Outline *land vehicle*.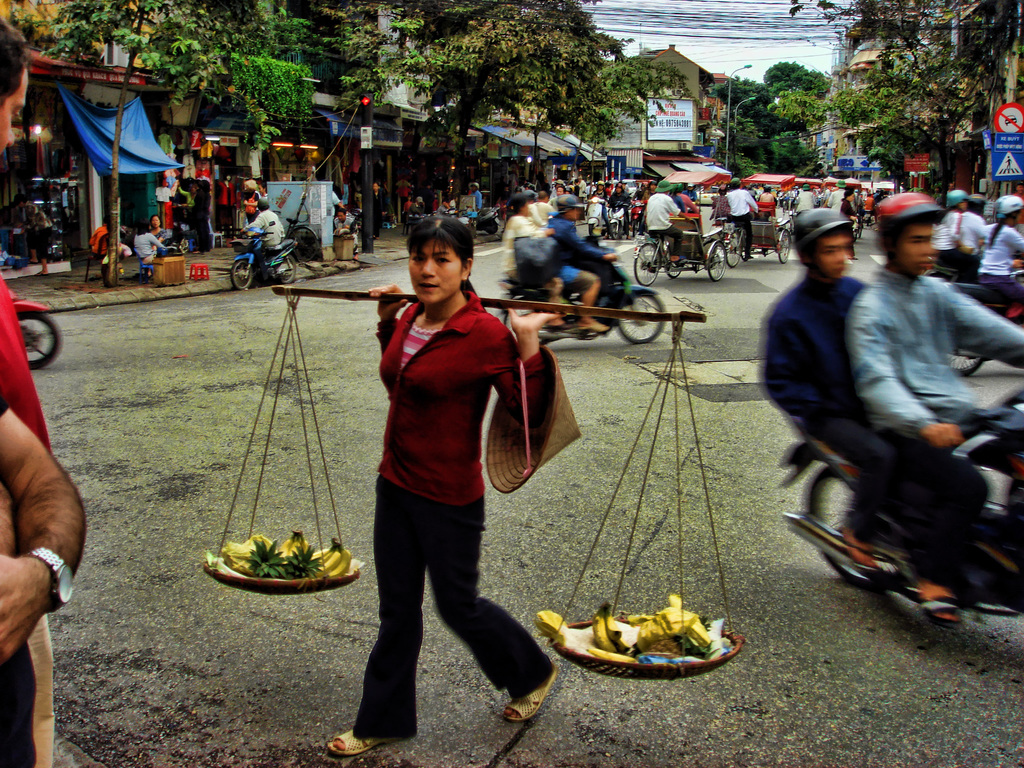
Outline: <box>718,172,796,265</box>.
